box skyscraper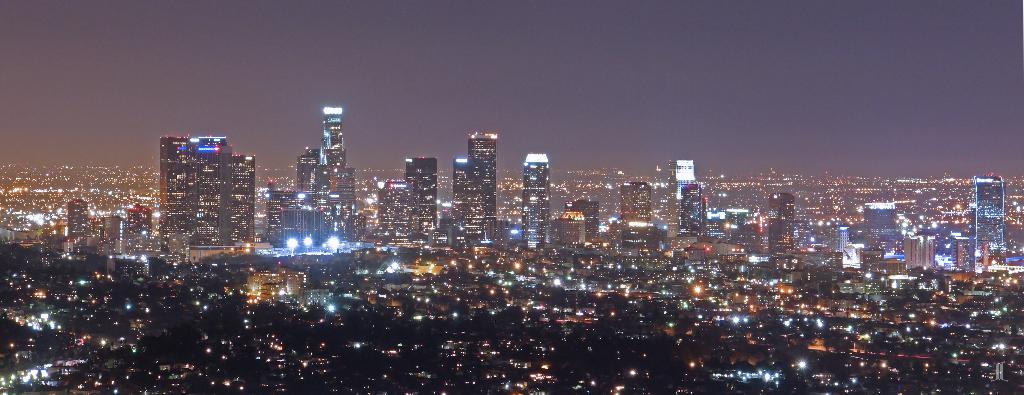
{"left": 616, "top": 186, "right": 650, "bottom": 247}
